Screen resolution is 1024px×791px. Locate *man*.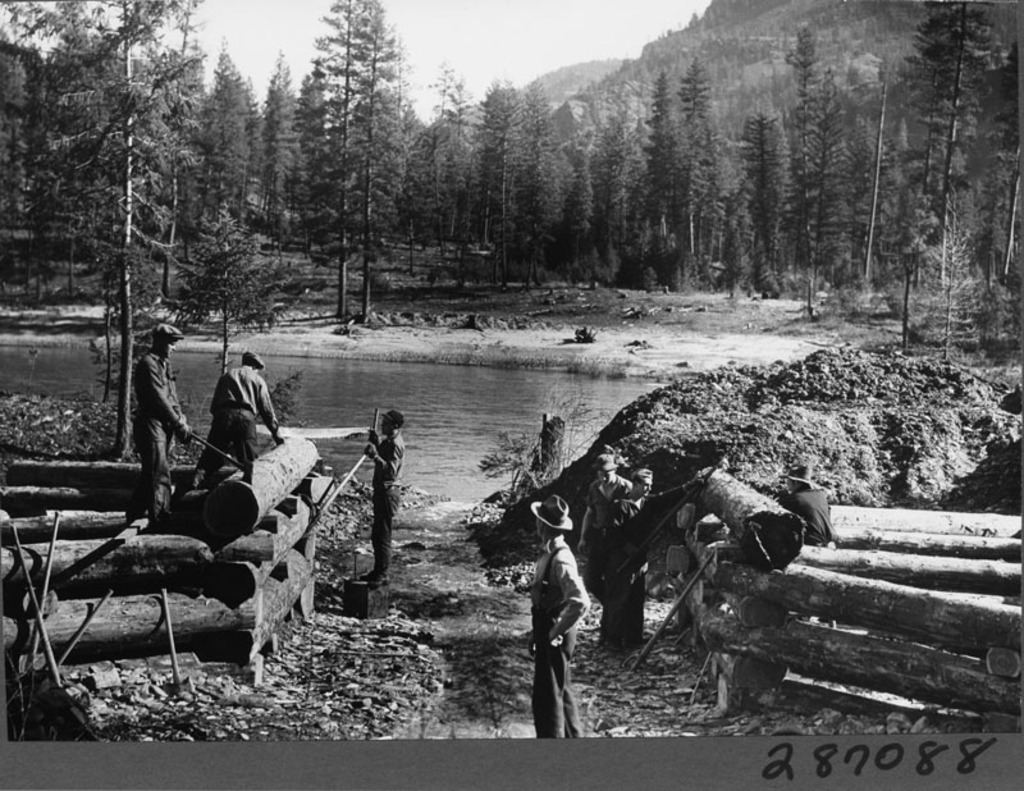
bbox=[137, 323, 192, 526].
